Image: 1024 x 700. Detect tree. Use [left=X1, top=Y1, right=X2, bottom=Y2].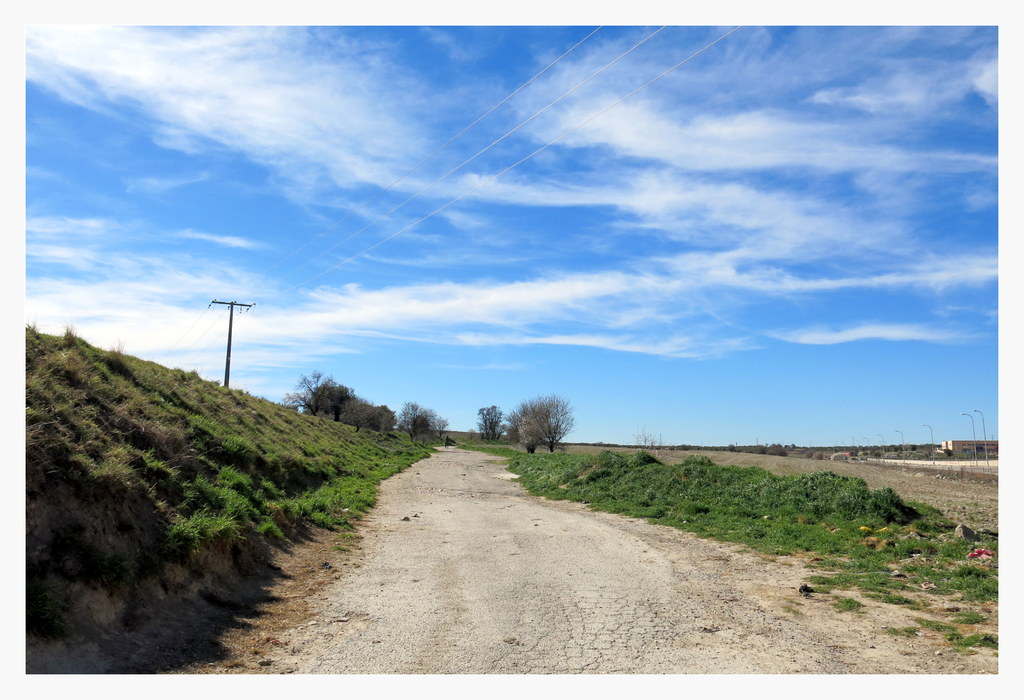
[left=392, top=399, right=434, bottom=445].
